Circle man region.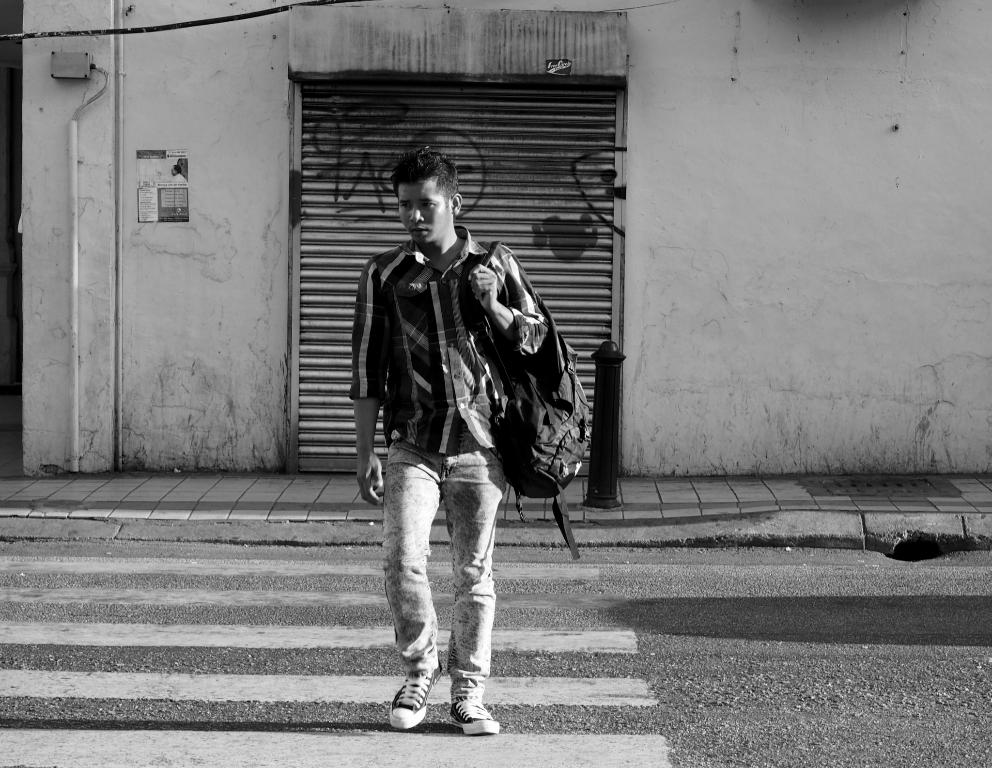
Region: {"x1": 327, "y1": 179, "x2": 562, "y2": 669}.
